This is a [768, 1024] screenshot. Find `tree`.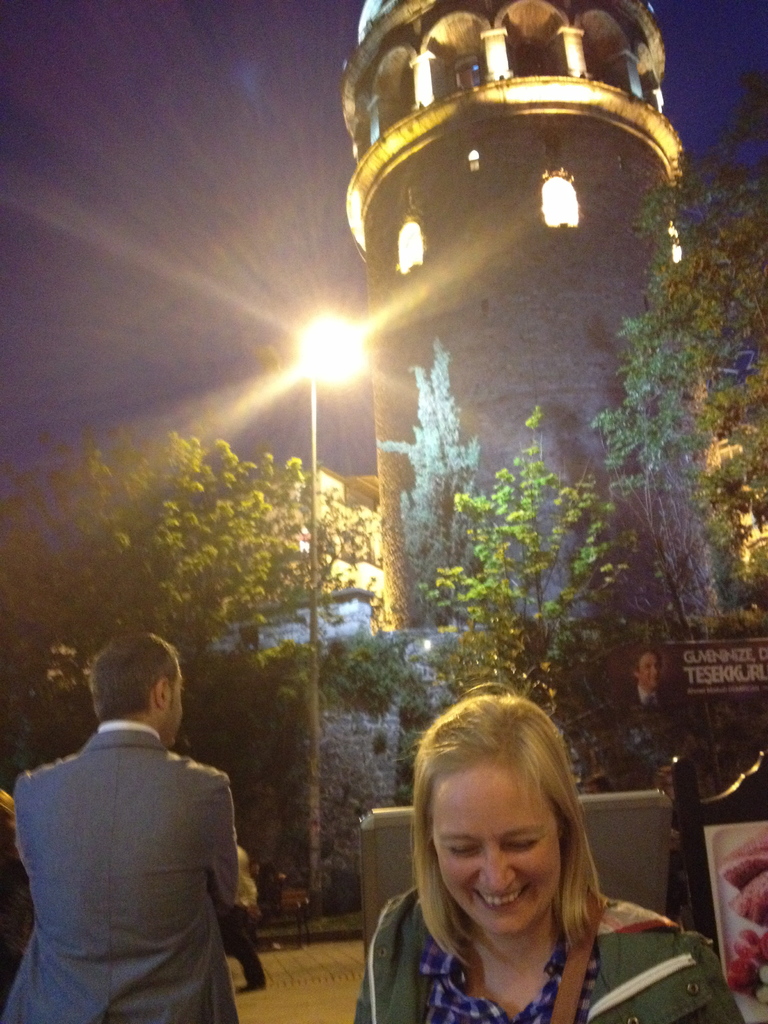
Bounding box: l=593, t=83, r=767, b=650.
